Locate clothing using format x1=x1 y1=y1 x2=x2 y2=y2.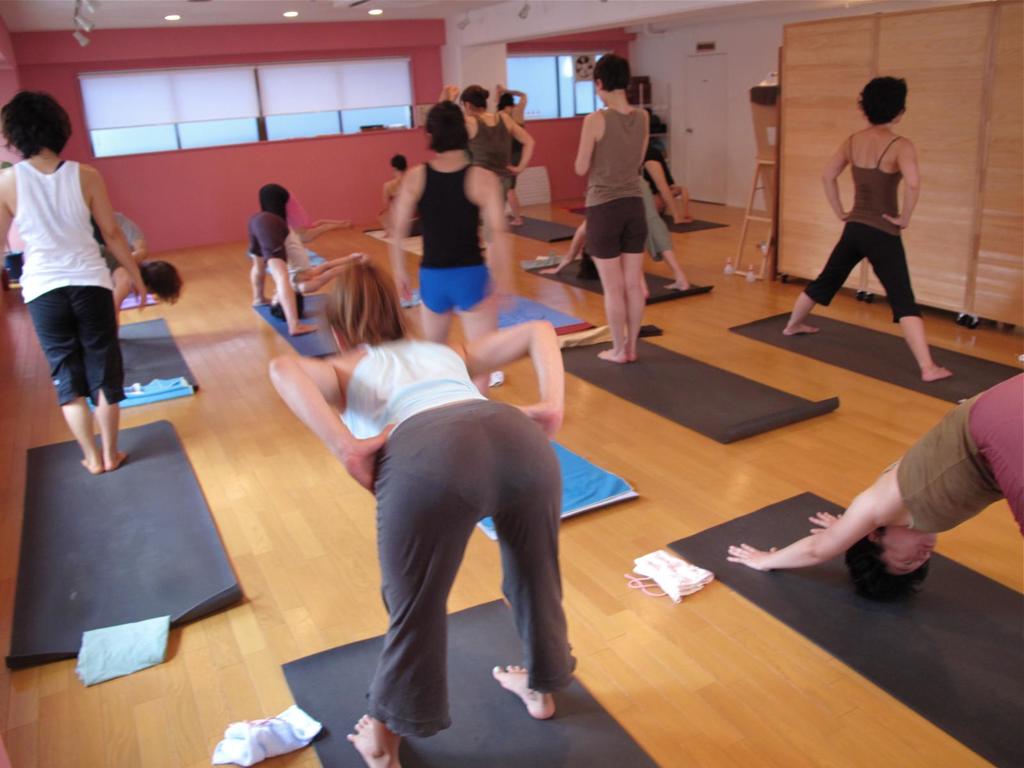
x1=583 y1=104 x2=650 y2=254.
